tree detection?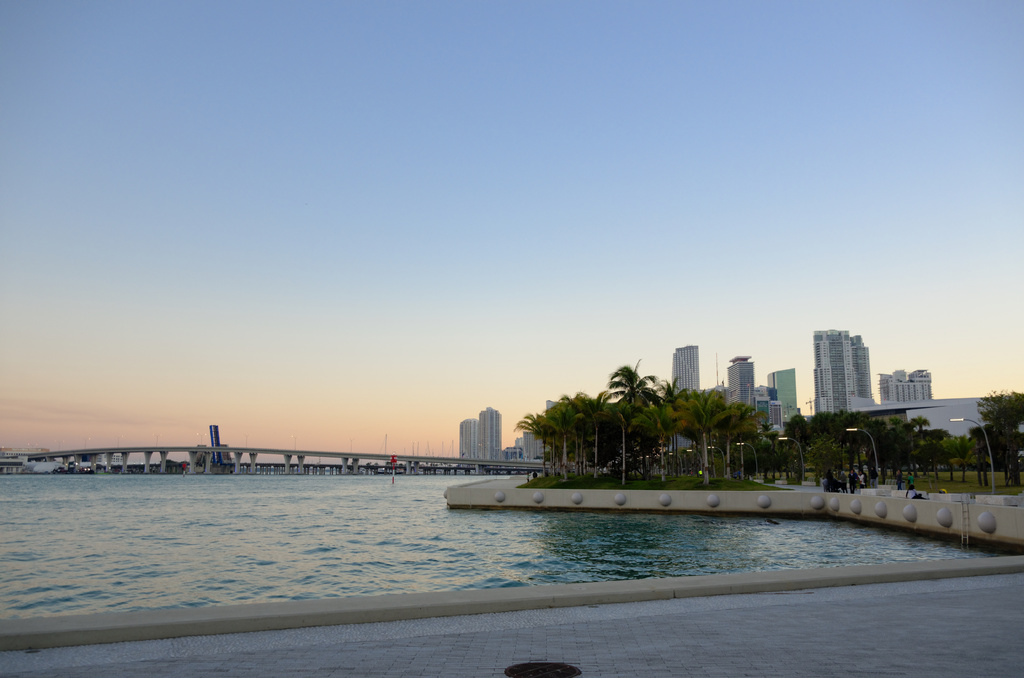
{"left": 874, "top": 419, "right": 971, "bottom": 487}
